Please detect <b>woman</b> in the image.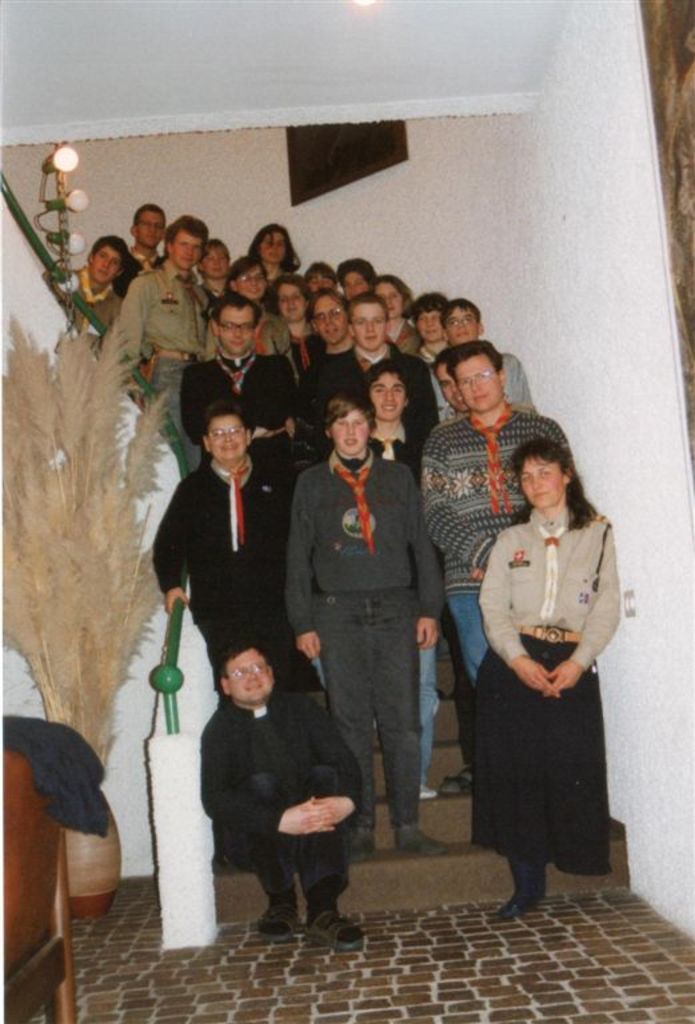
[left=370, top=267, right=426, bottom=344].
